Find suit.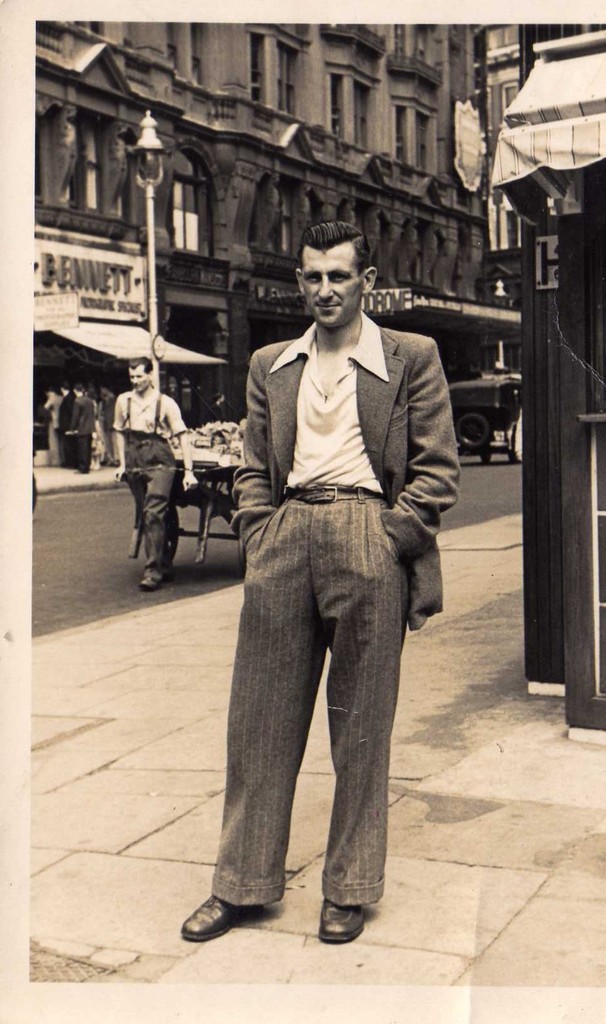
pyautogui.locateOnScreen(206, 310, 458, 908).
